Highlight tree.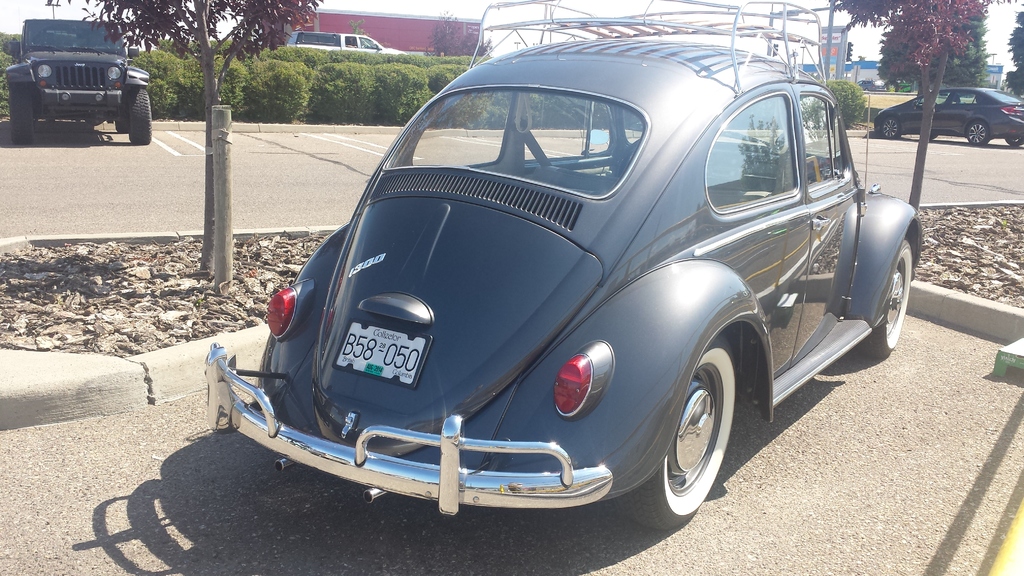
Highlighted region: Rect(709, 70, 879, 119).
